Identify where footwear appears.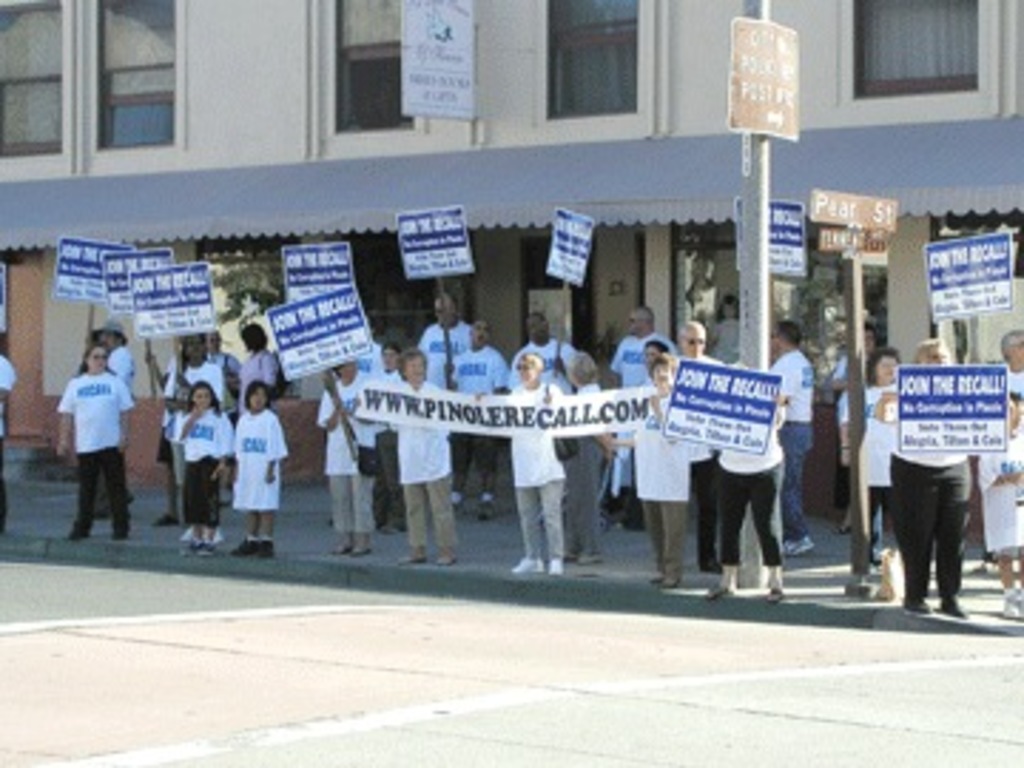
Appears at [438,549,455,563].
